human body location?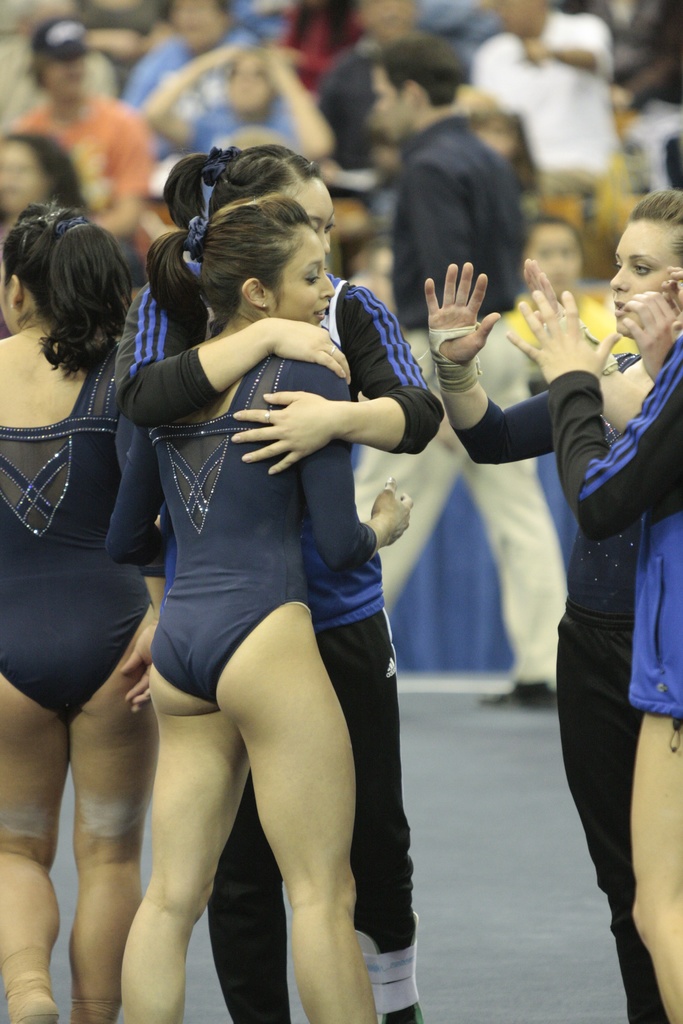
box=[501, 281, 682, 1023]
